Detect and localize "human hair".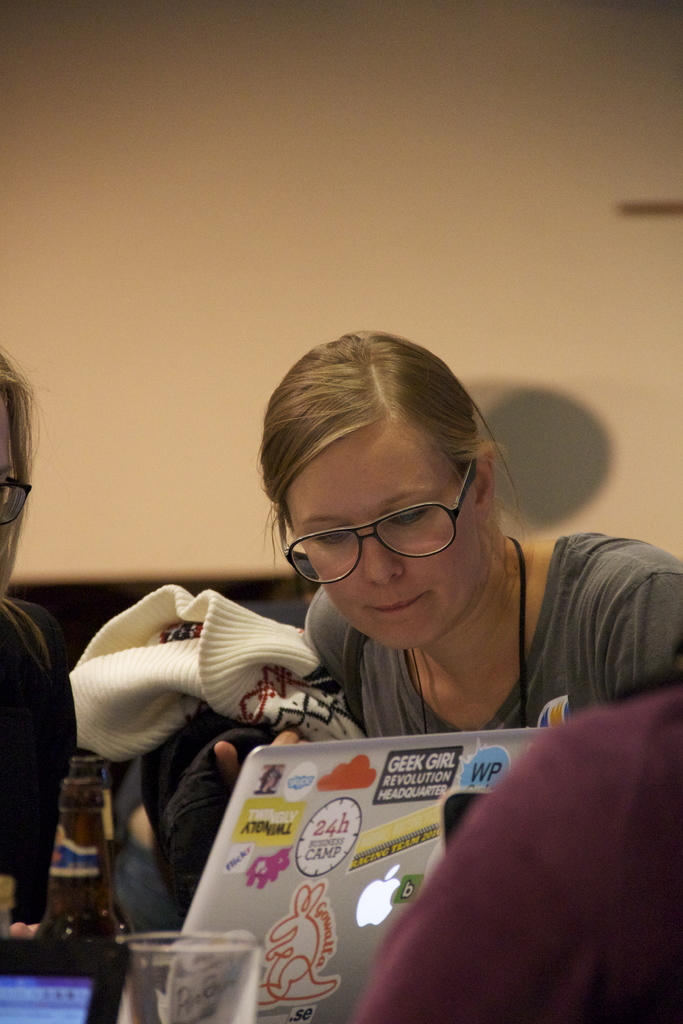
Localized at <box>252,332,553,639</box>.
